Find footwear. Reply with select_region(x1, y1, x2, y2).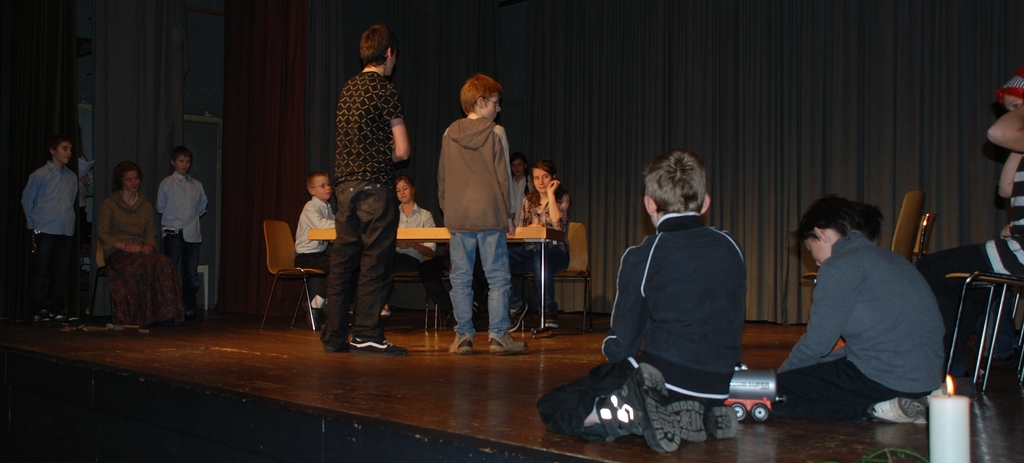
select_region(38, 308, 58, 326).
